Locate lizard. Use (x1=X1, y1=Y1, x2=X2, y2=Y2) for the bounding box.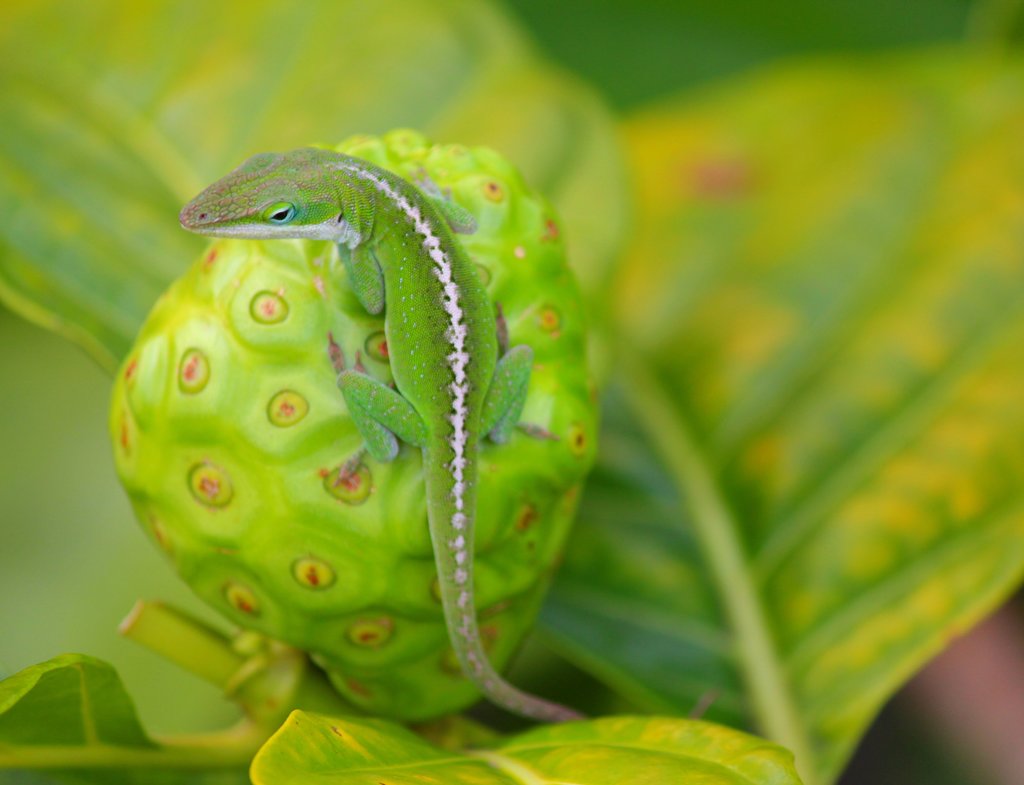
(x1=121, y1=170, x2=575, y2=748).
